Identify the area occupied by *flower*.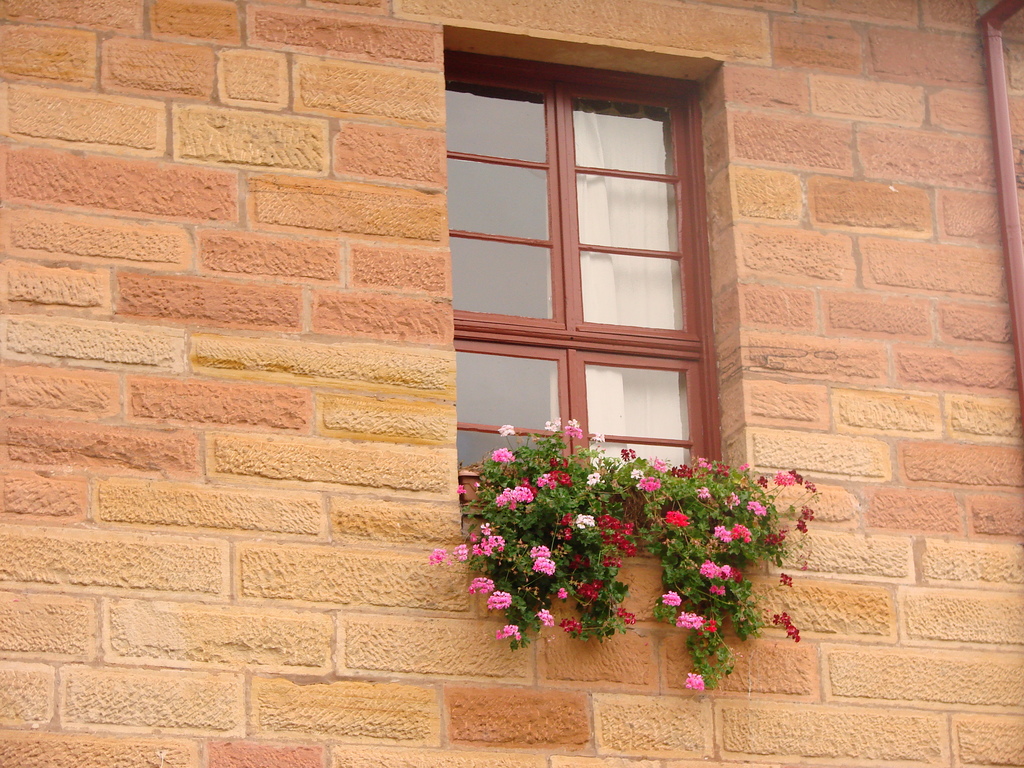
Area: pyautogui.locateOnScreen(424, 545, 444, 563).
